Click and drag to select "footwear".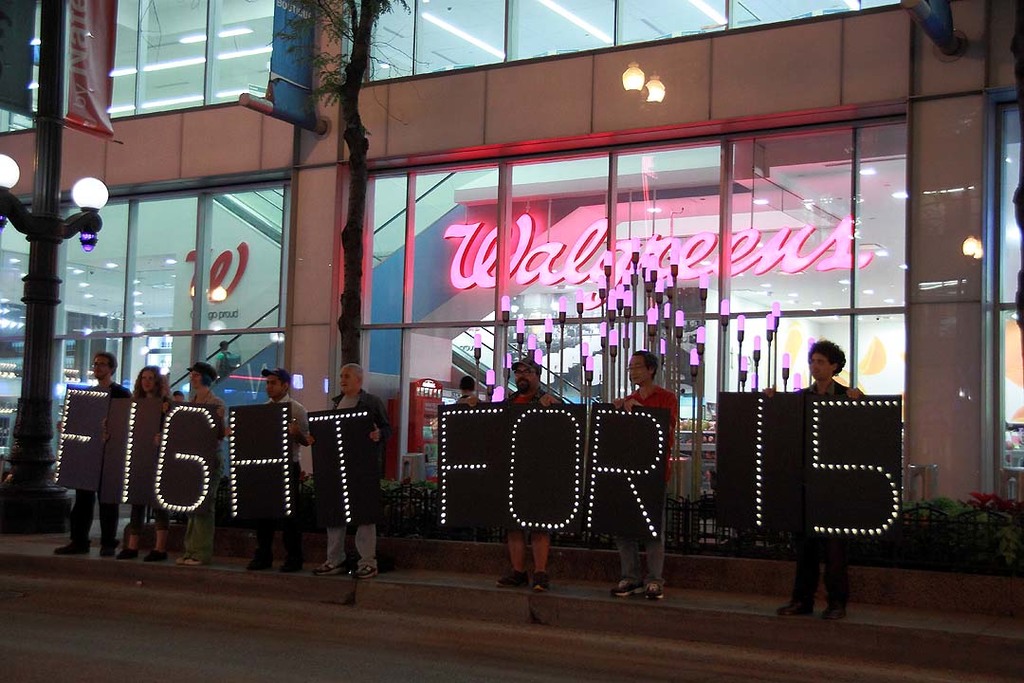
Selection: 189 563 205 564.
